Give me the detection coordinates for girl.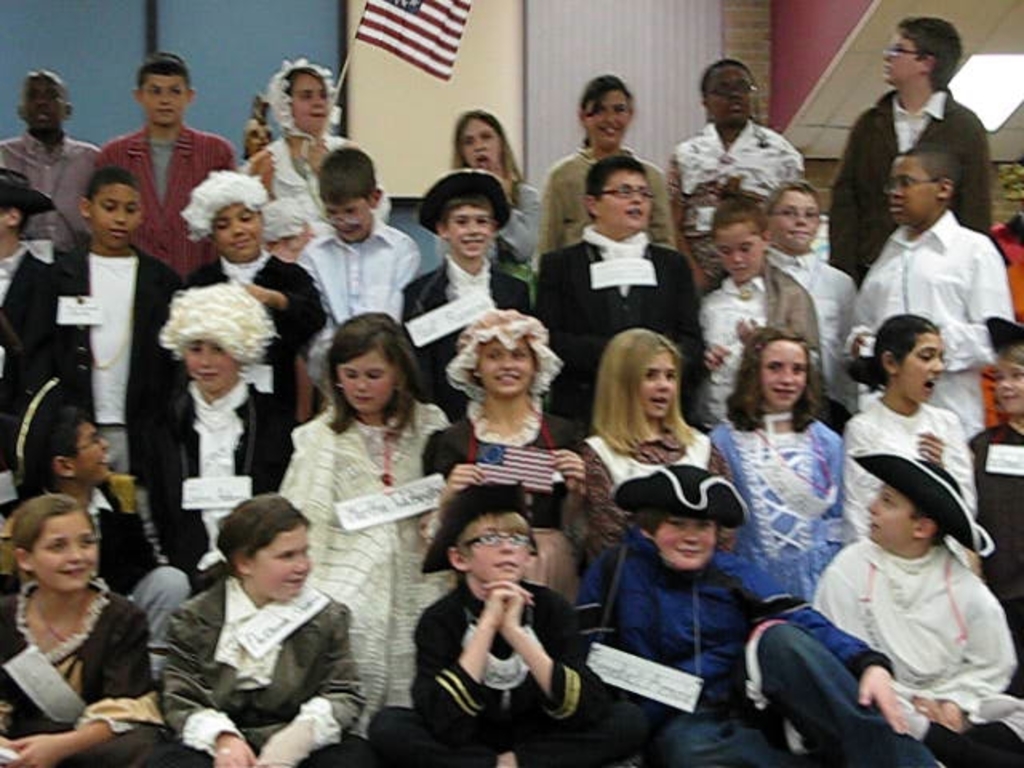
582:323:722:557.
